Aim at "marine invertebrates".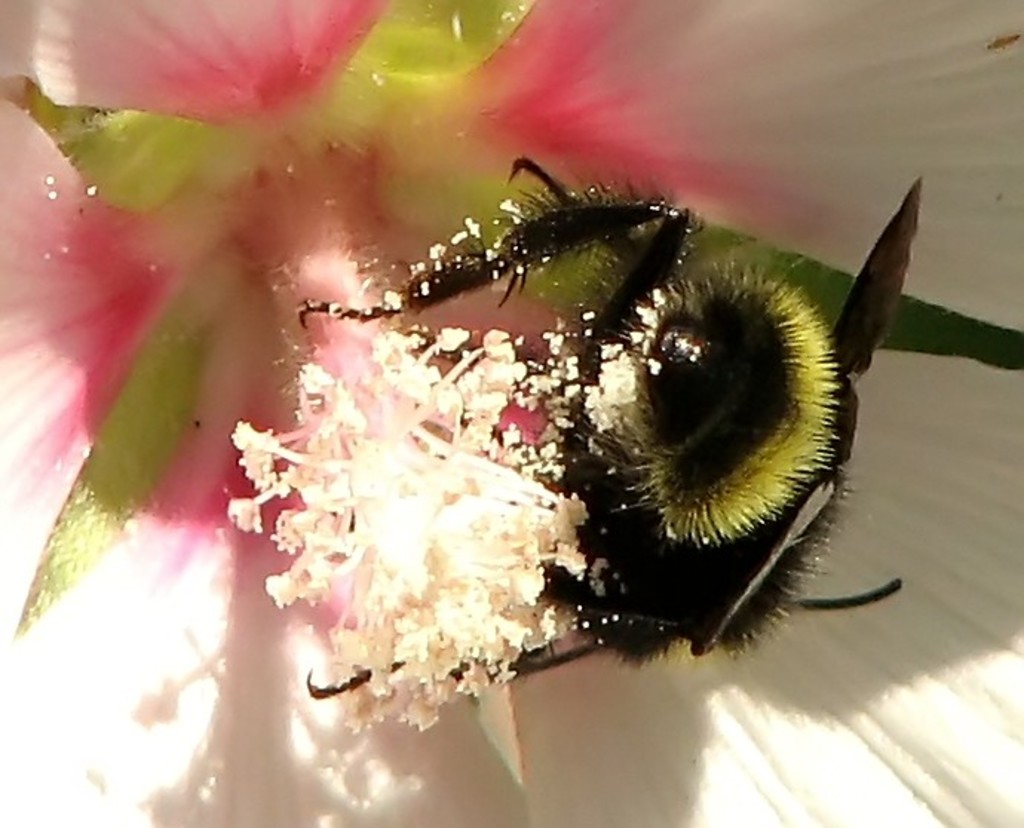
Aimed at (x1=292, y1=154, x2=902, y2=690).
